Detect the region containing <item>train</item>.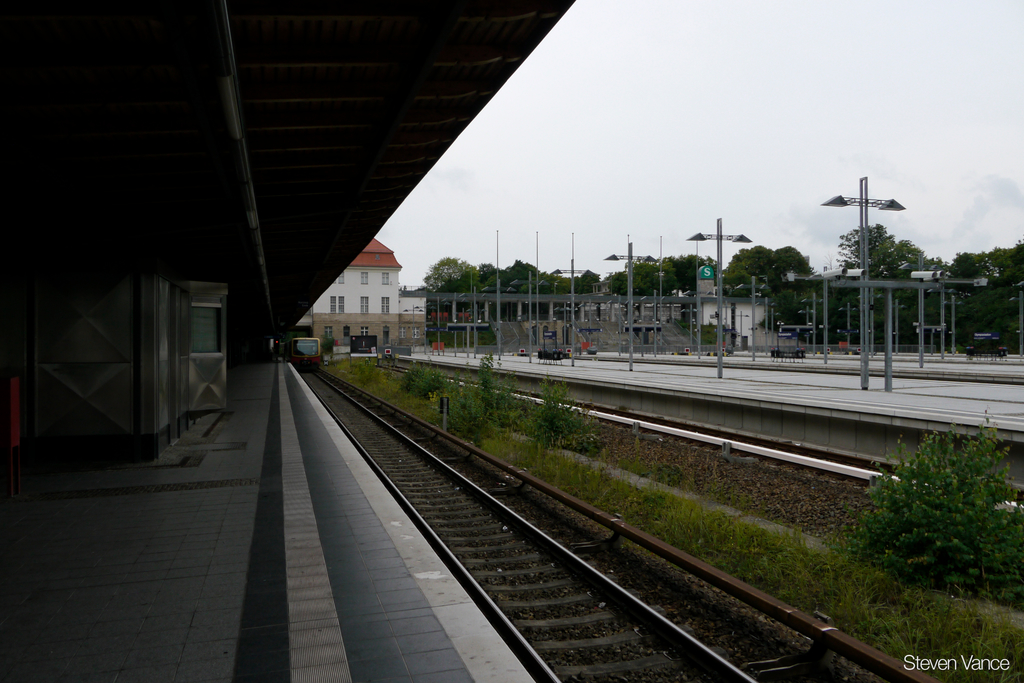
285:338:321:373.
